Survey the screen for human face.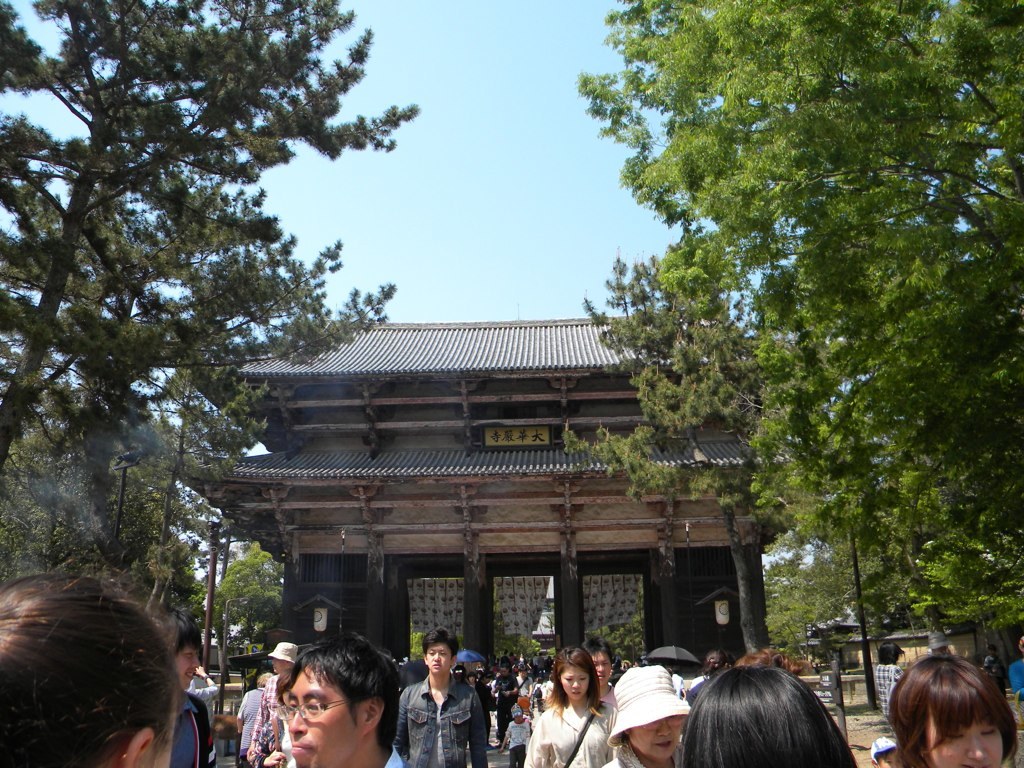
Survey found: locate(877, 750, 901, 767).
